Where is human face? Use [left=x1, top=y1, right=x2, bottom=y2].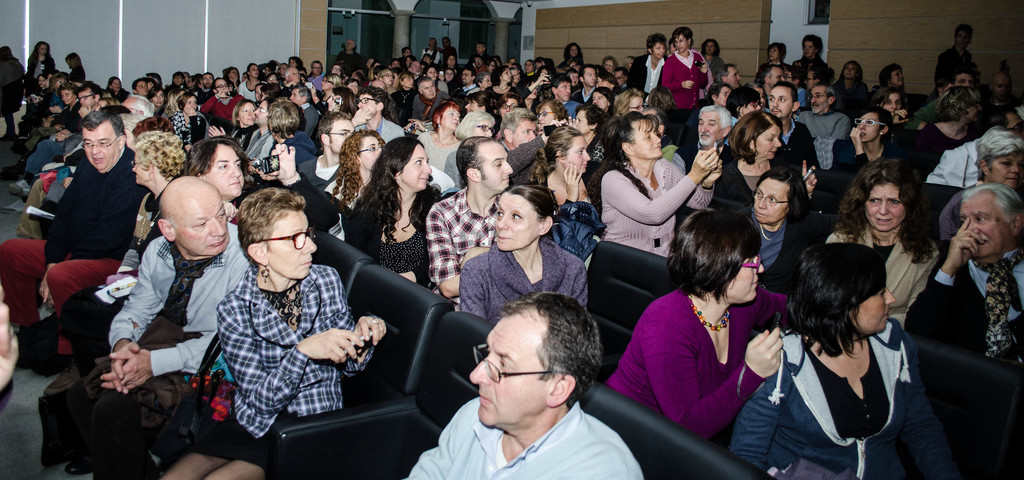
[left=179, top=196, right=228, bottom=254].
